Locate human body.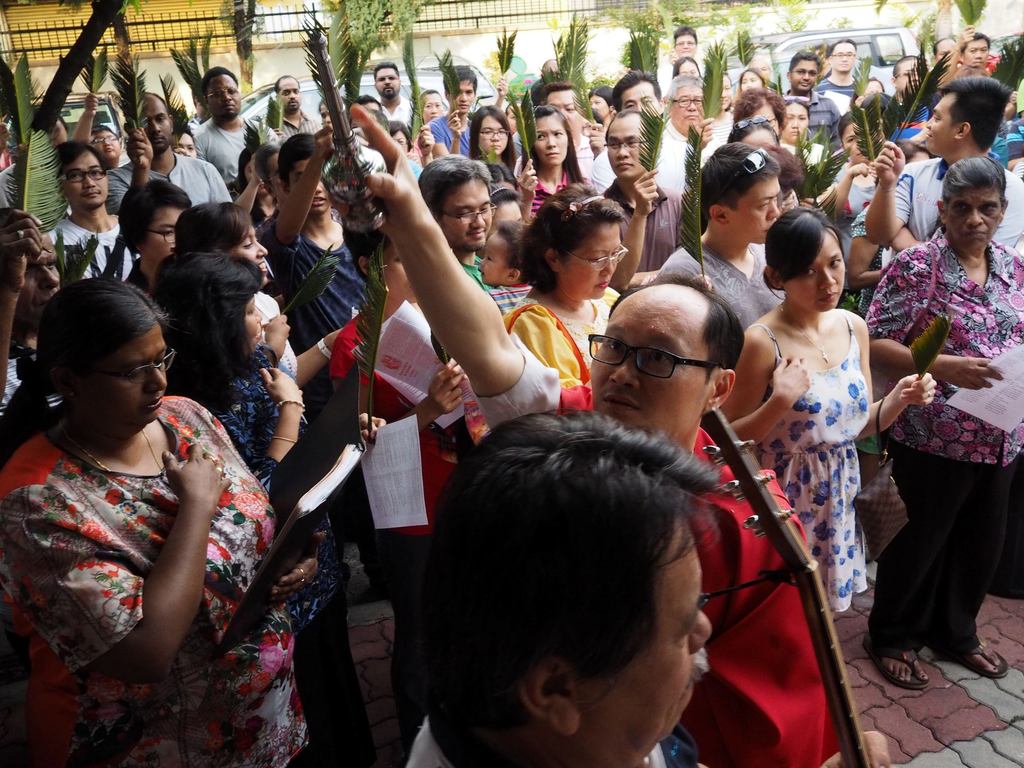
Bounding box: <box>398,409,712,767</box>.
